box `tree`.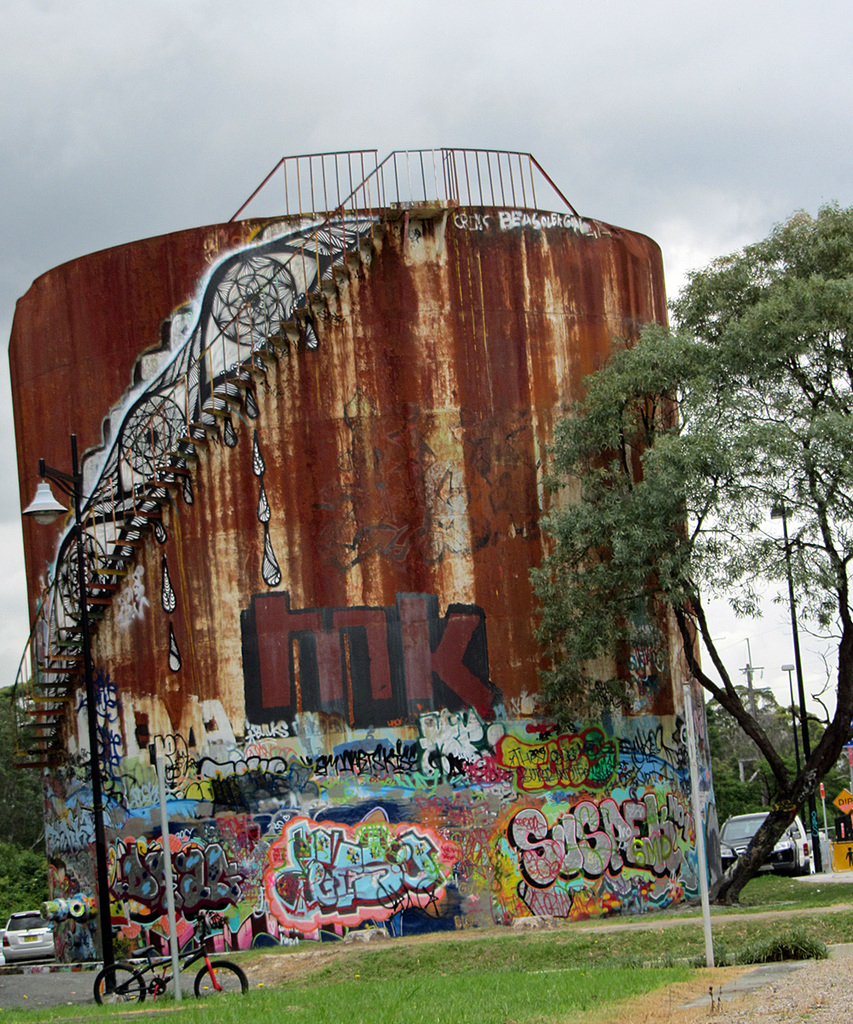
detection(0, 678, 55, 917).
